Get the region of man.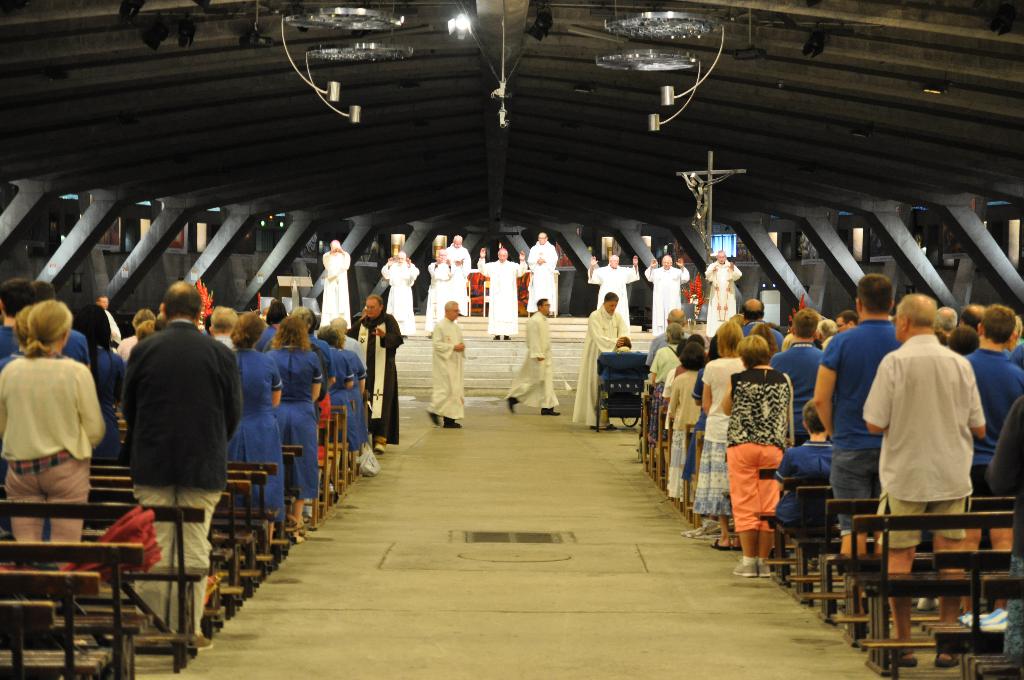
(96,293,121,355).
